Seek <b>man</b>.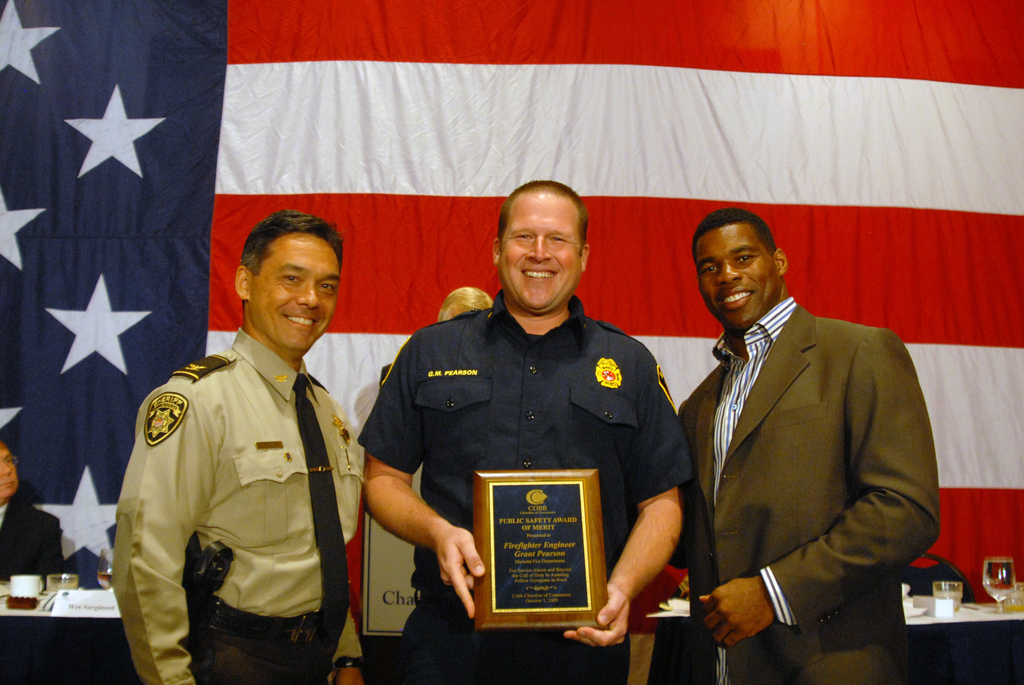
{"left": 0, "top": 443, "right": 70, "bottom": 587}.
